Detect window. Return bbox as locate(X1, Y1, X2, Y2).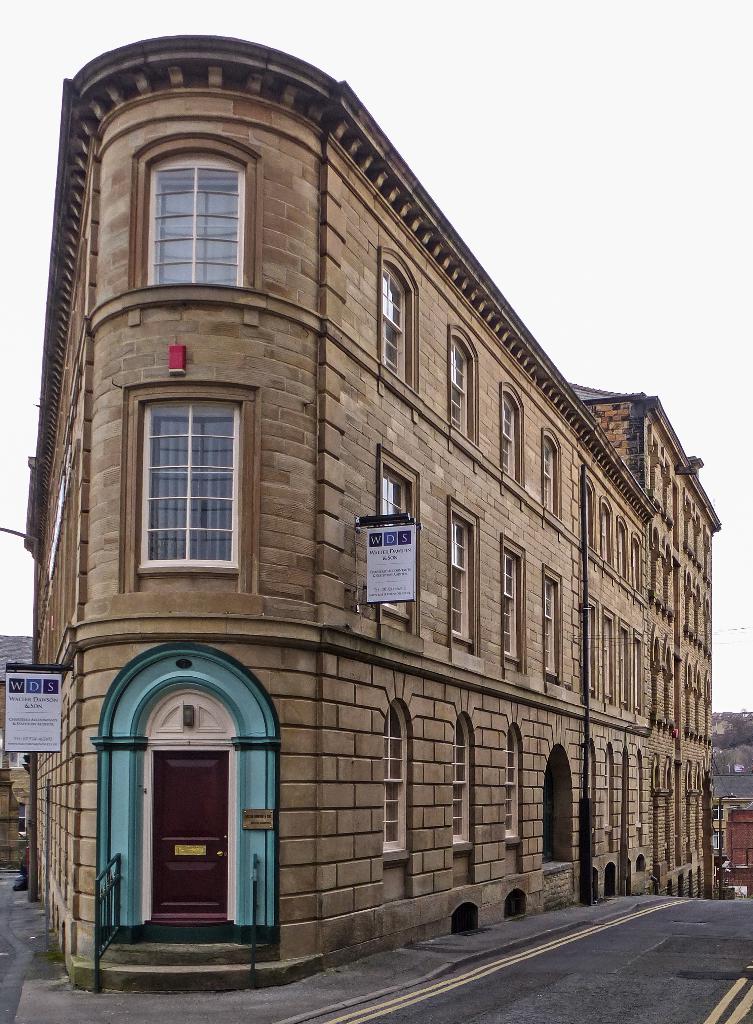
locate(140, 399, 241, 574).
